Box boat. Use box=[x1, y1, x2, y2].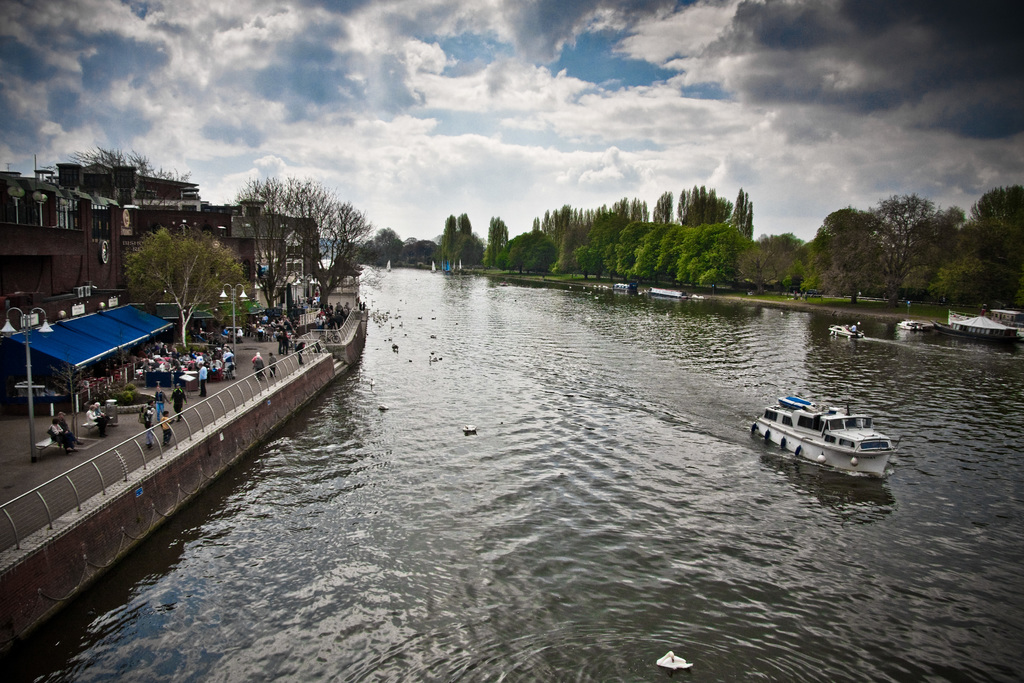
box=[829, 325, 867, 339].
